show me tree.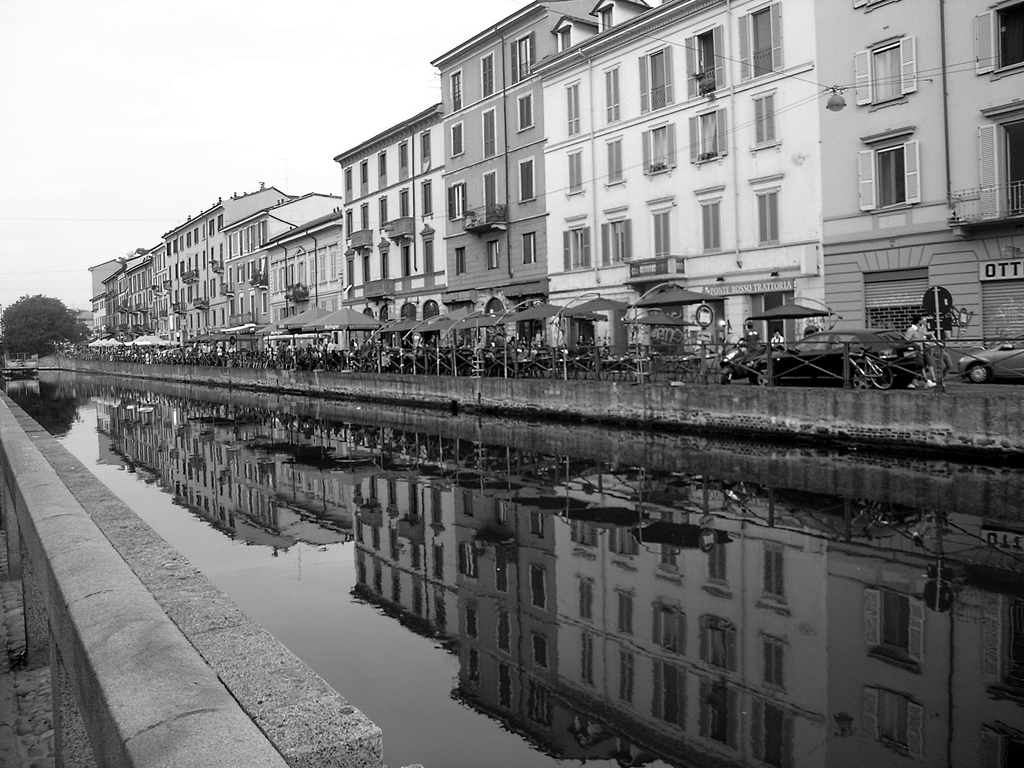
tree is here: (x1=0, y1=287, x2=93, y2=365).
